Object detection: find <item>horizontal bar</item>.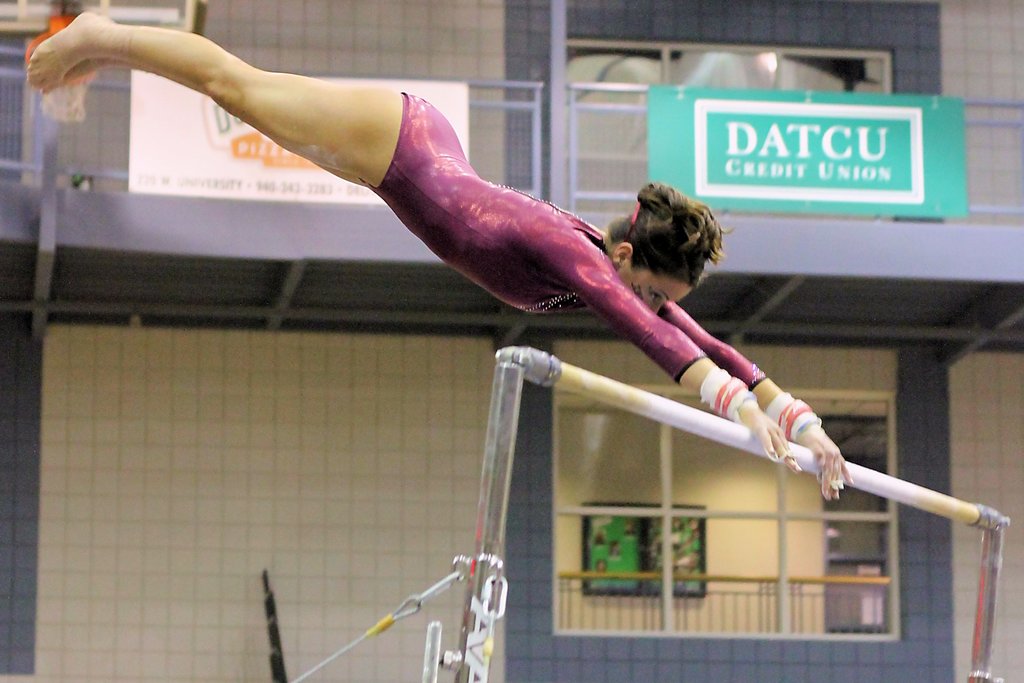
Rect(493, 346, 1009, 535).
